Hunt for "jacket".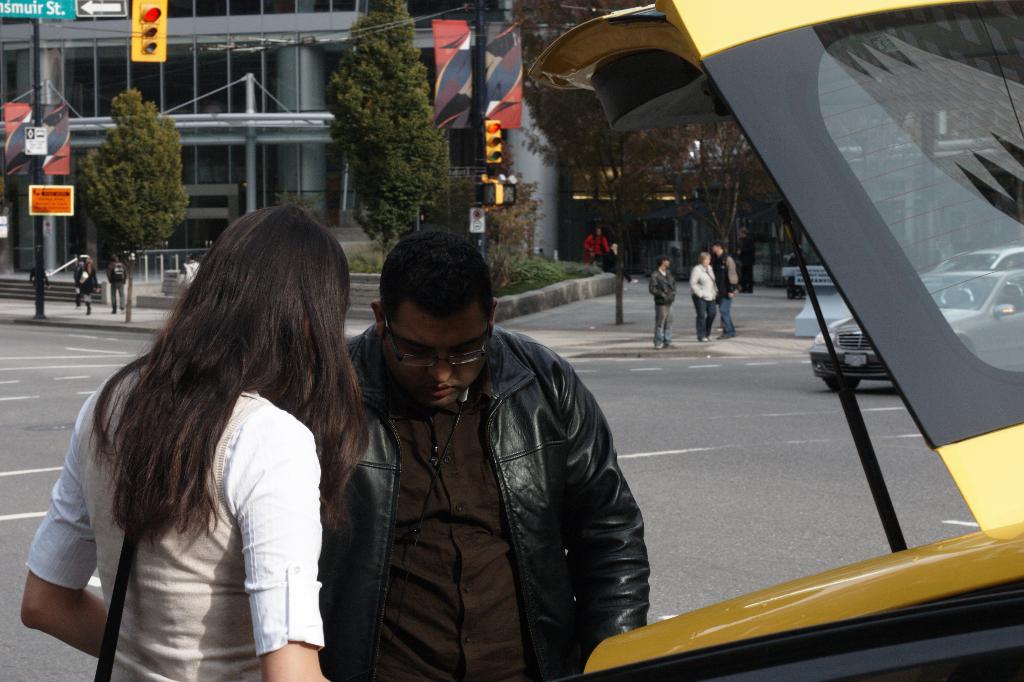
Hunted down at Rect(318, 259, 644, 666).
